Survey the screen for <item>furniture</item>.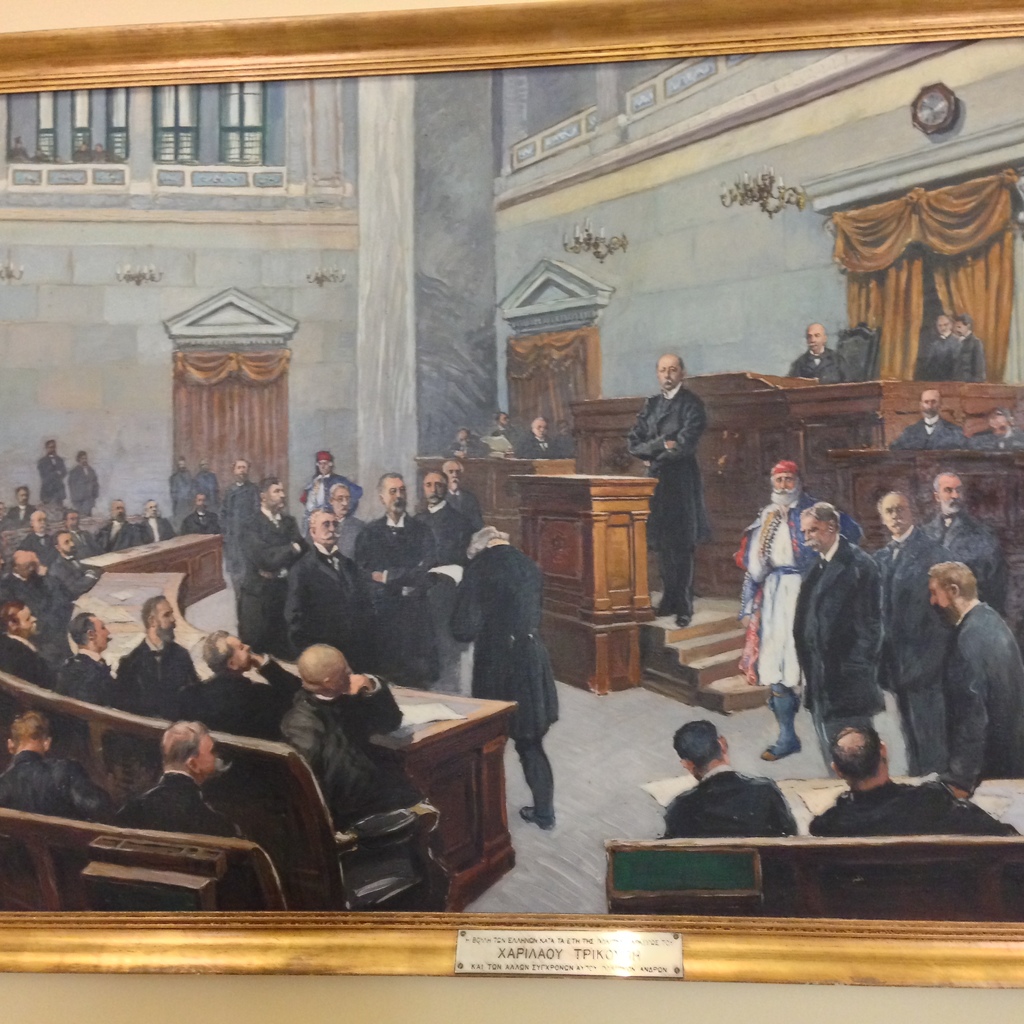
Survey found: {"x1": 498, "y1": 470, "x2": 662, "y2": 624}.
